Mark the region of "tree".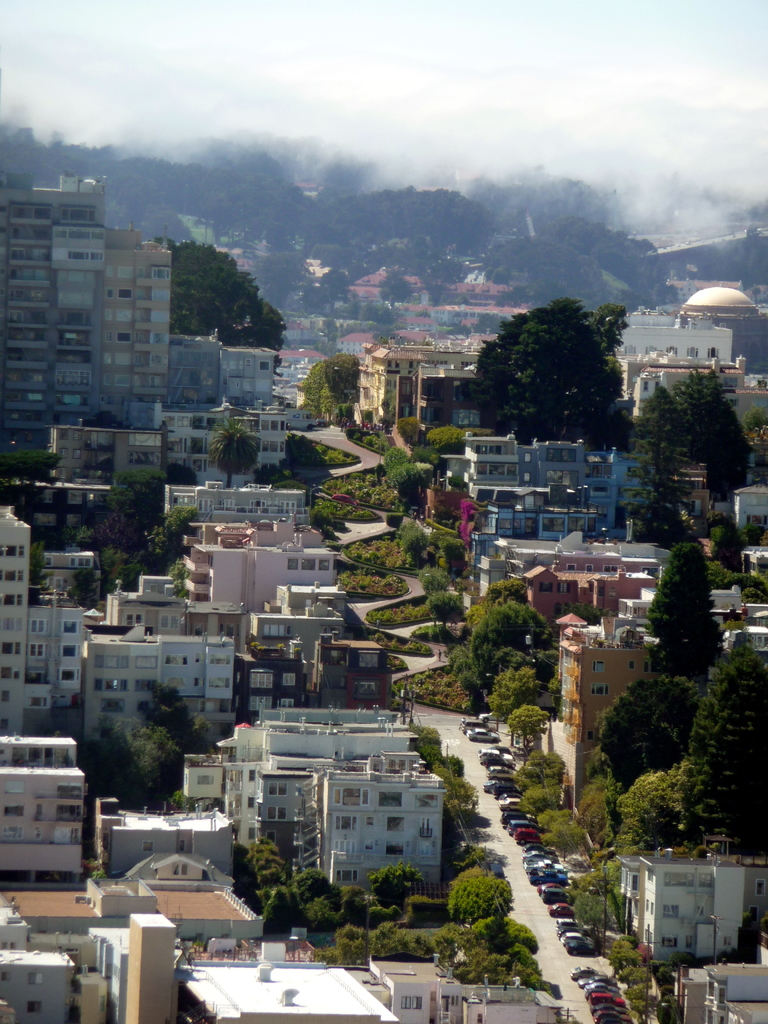
Region: x1=335 y1=353 x2=362 y2=390.
